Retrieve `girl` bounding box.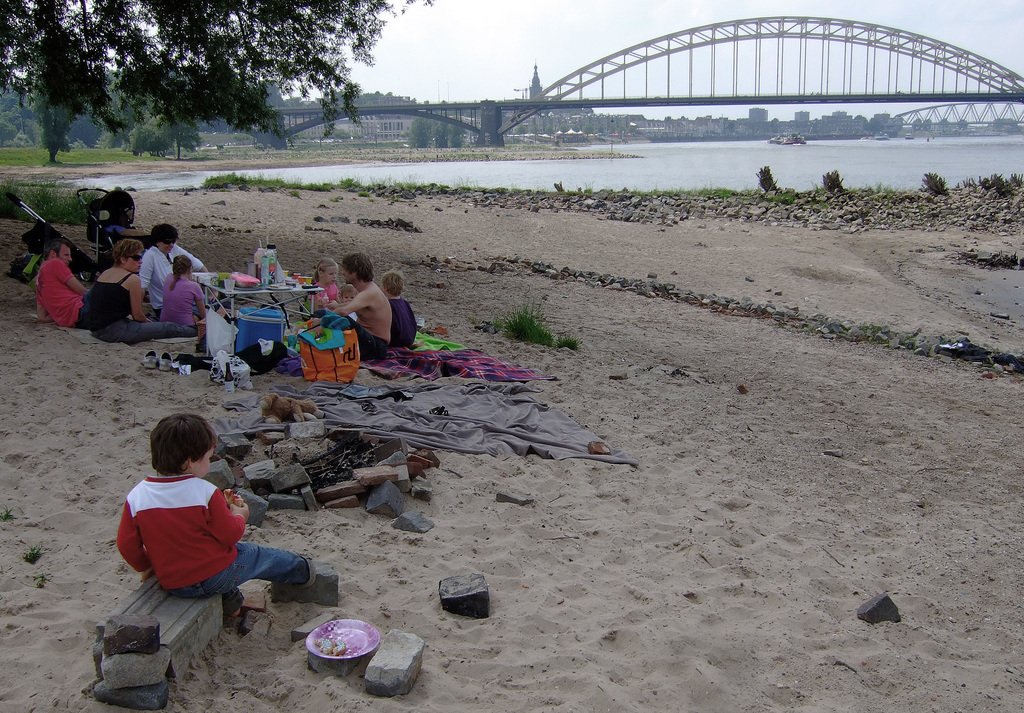
Bounding box: <box>84,234,201,338</box>.
